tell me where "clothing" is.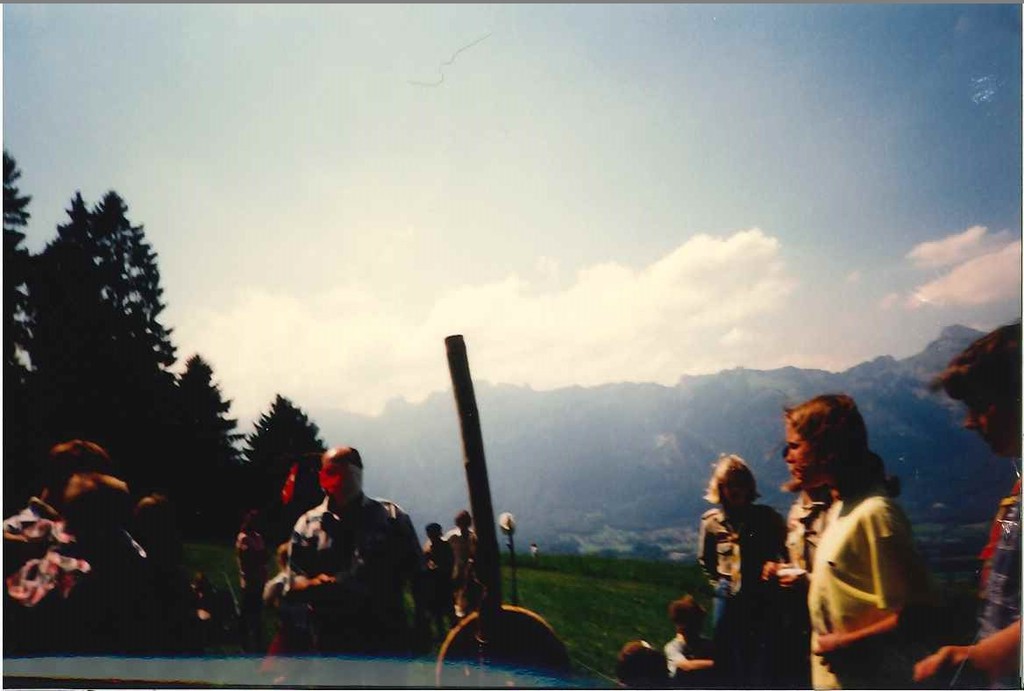
"clothing" is at 290 488 417 680.
